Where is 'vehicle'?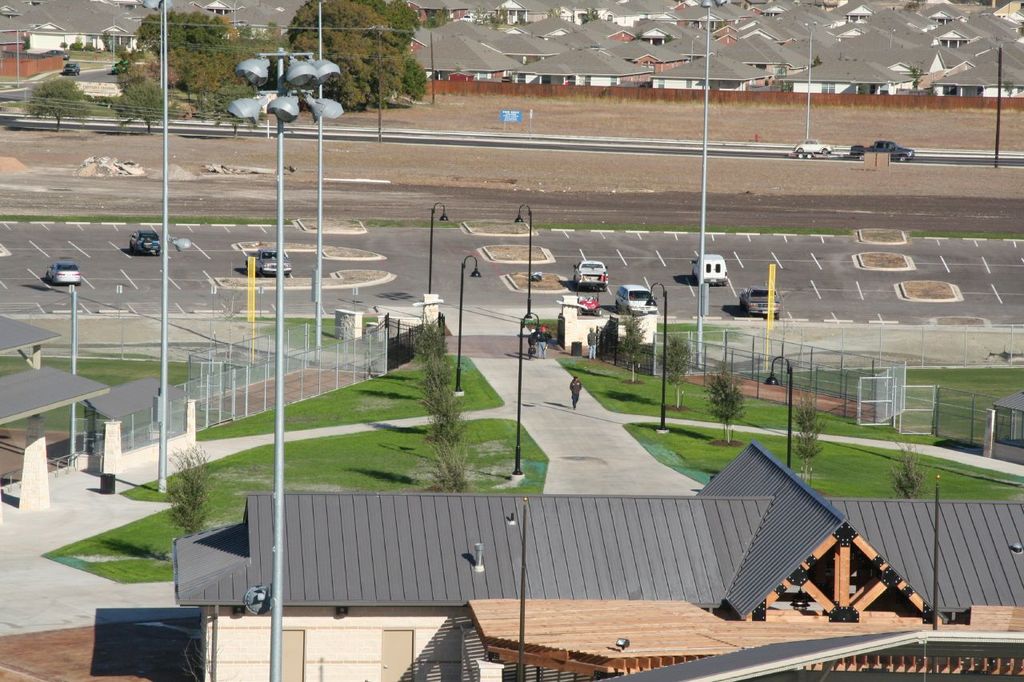
select_region(691, 251, 726, 285).
